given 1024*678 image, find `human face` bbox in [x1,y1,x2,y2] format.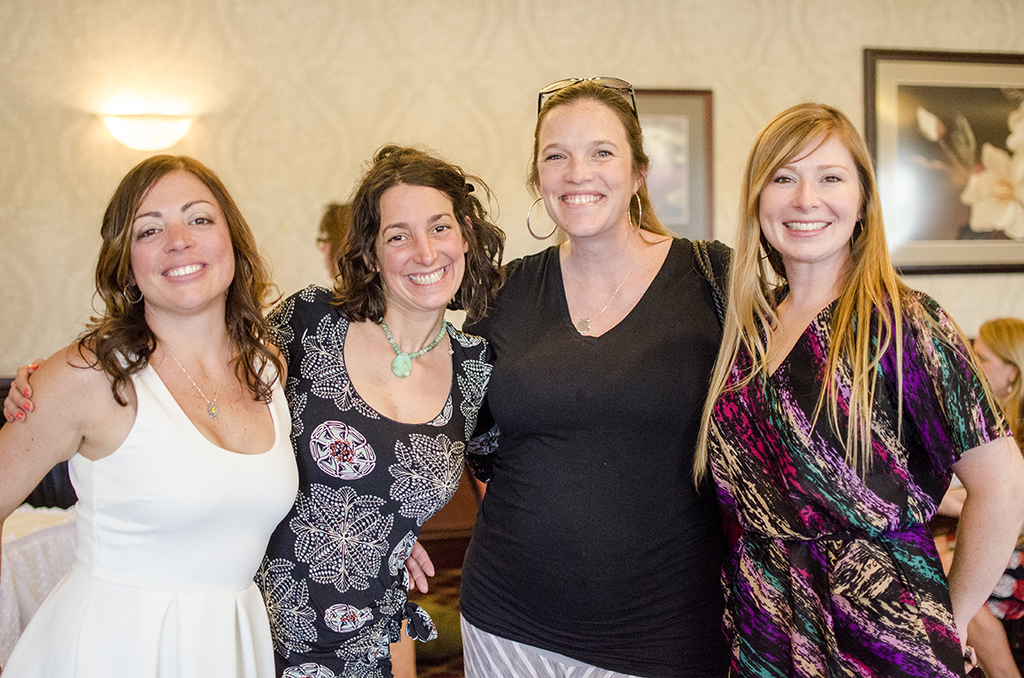
[757,132,858,260].
